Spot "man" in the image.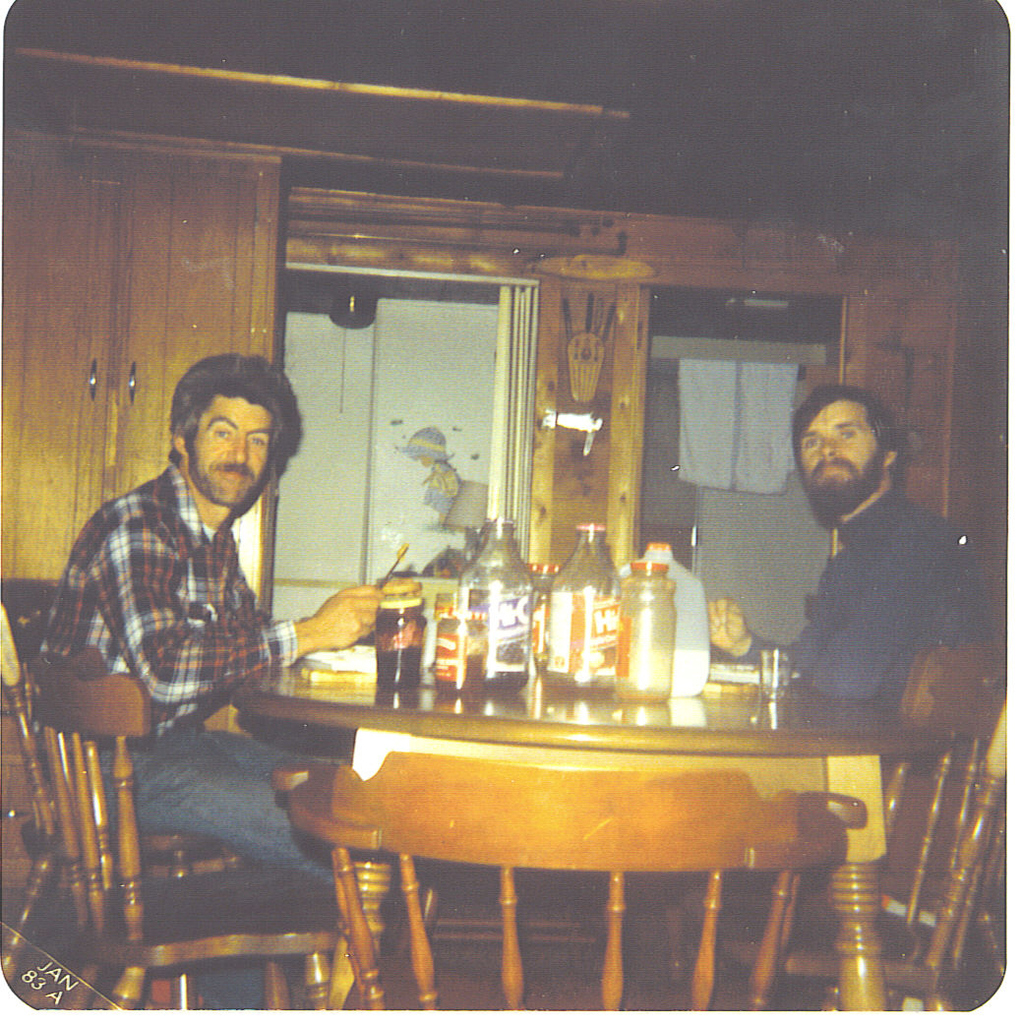
"man" found at <box>691,380,952,1002</box>.
